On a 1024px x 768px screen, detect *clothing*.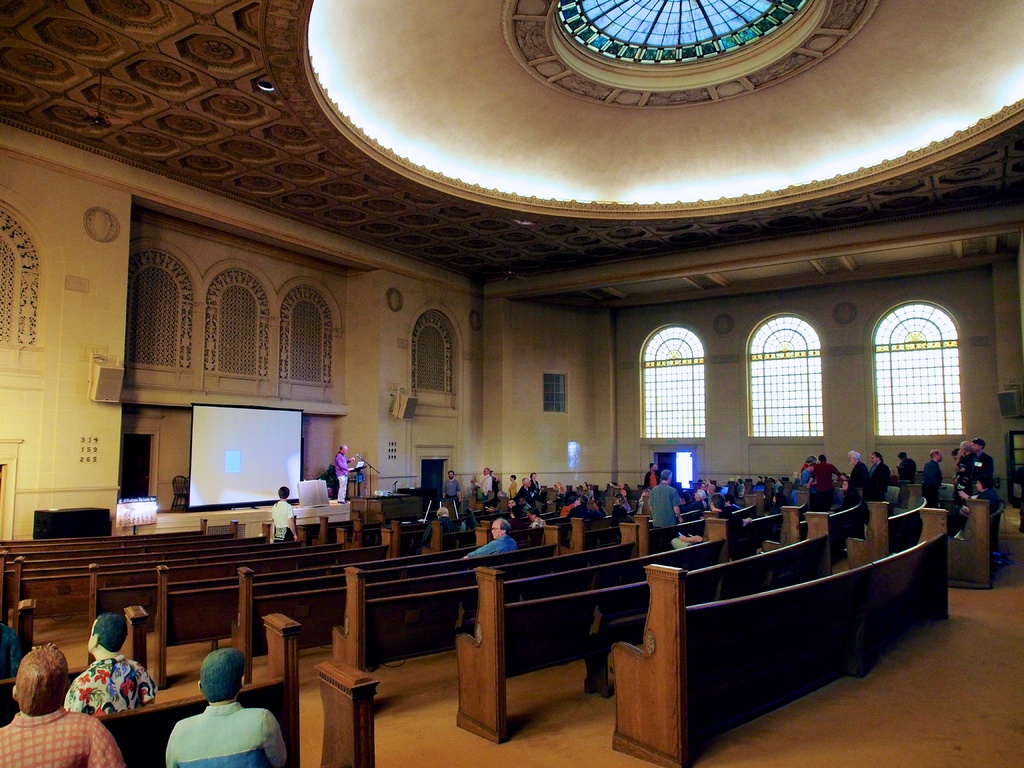
l=648, t=478, r=682, b=528.
